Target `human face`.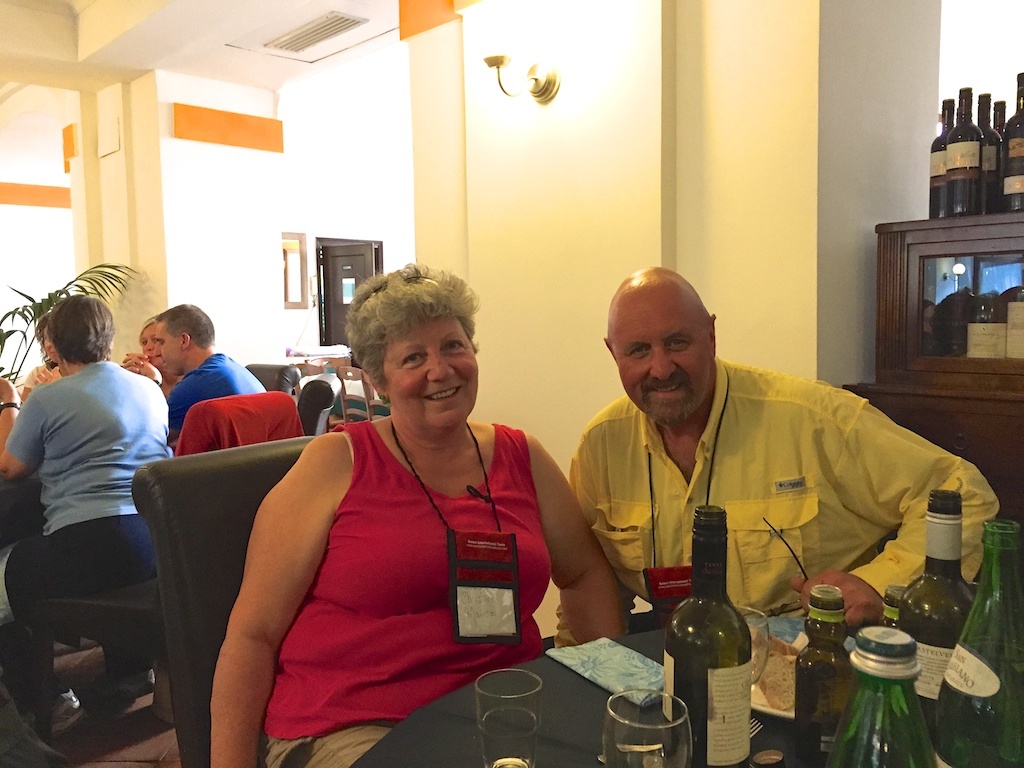
Target region: <region>609, 279, 711, 424</region>.
